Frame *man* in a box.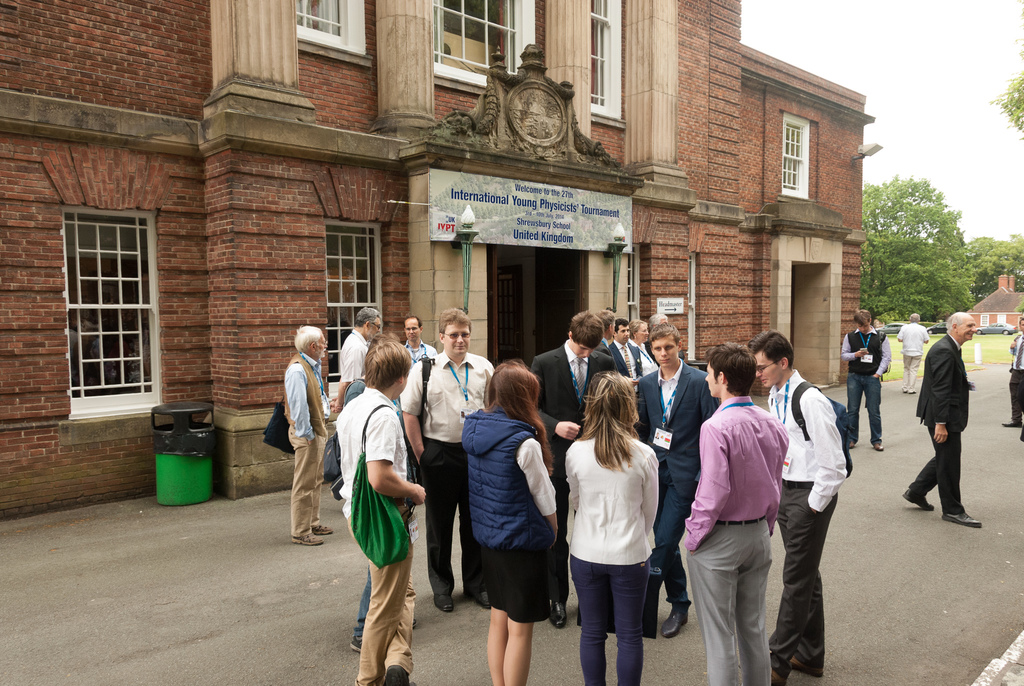
844/311/891/449.
